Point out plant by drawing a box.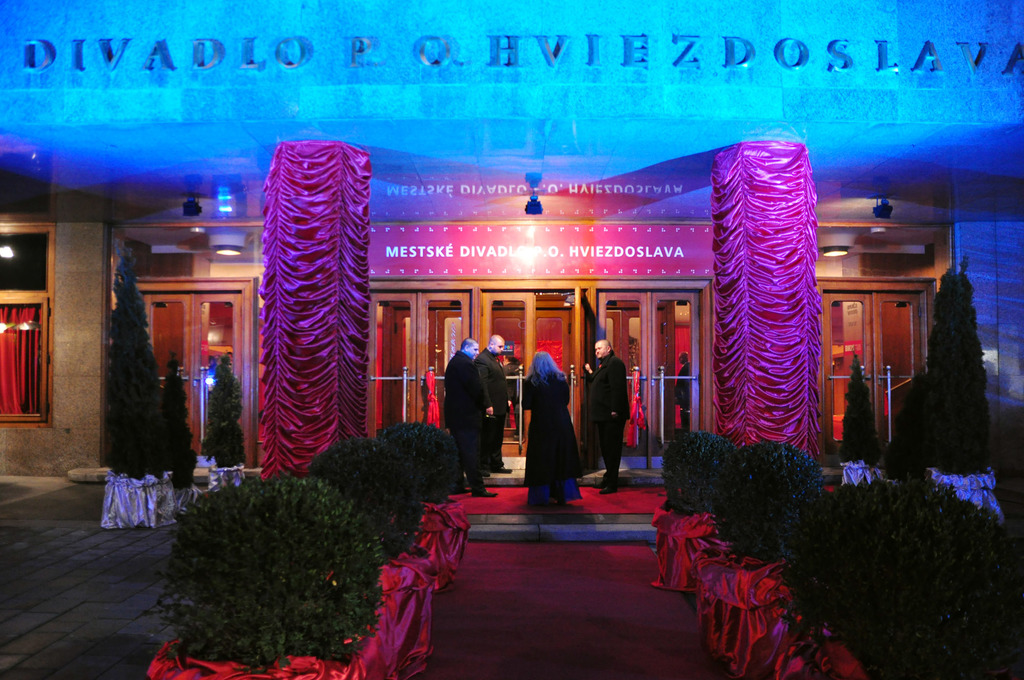
(left=152, top=468, right=401, bottom=646).
